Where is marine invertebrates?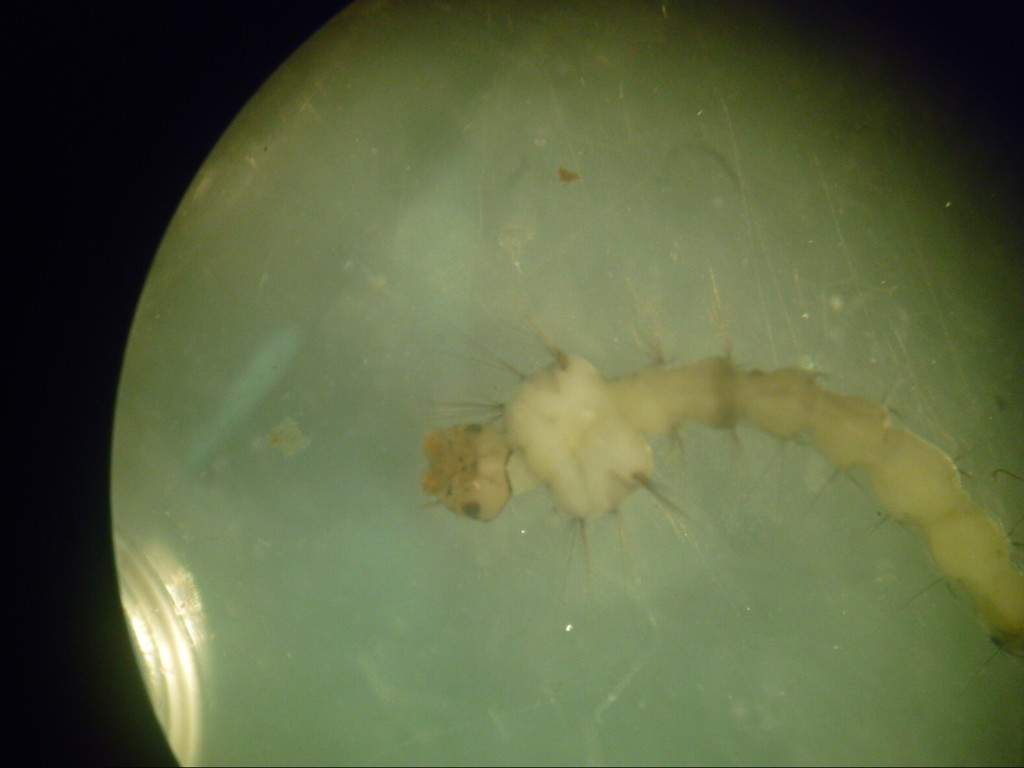
select_region(357, 330, 1011, 647).
